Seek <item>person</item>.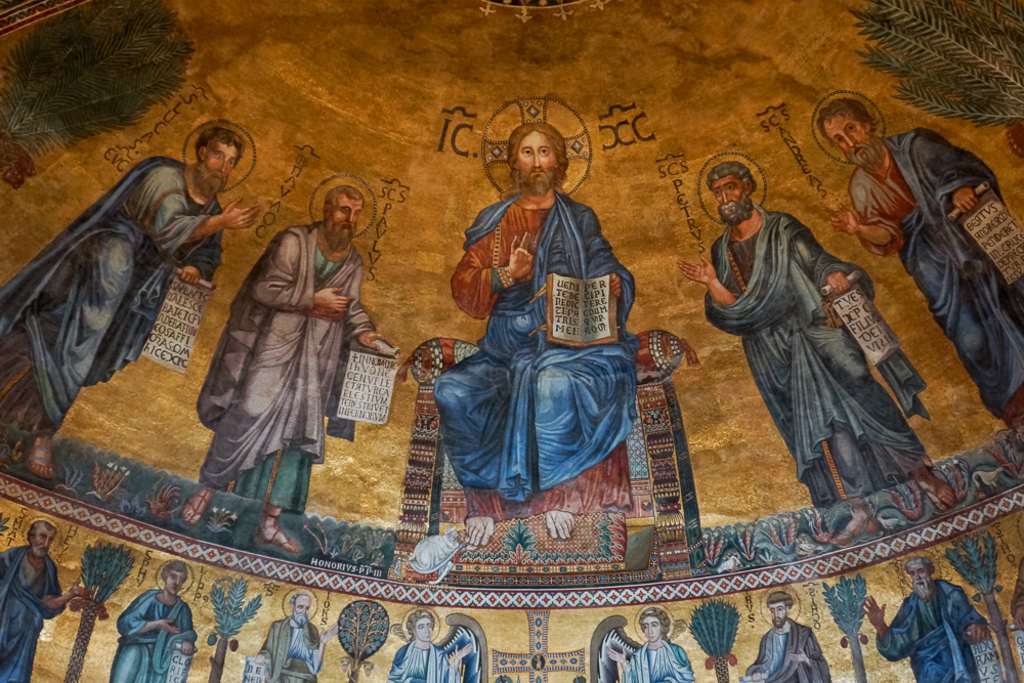
[115,552,195,682].
